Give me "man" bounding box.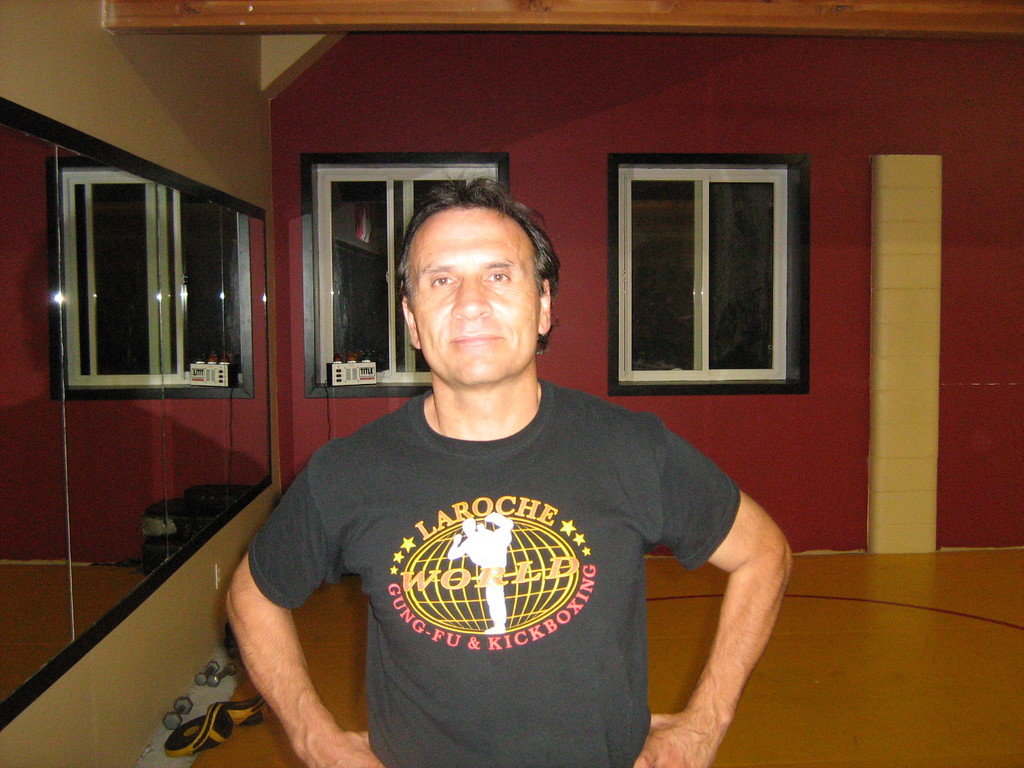
235 166 804 746.
